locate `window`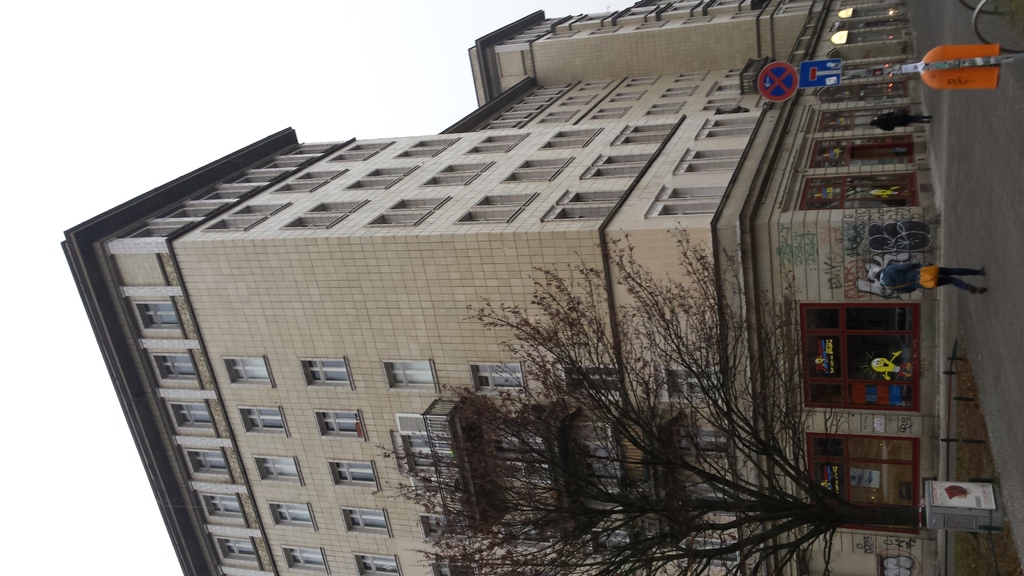
Rect(351, 509, 388, 527)
